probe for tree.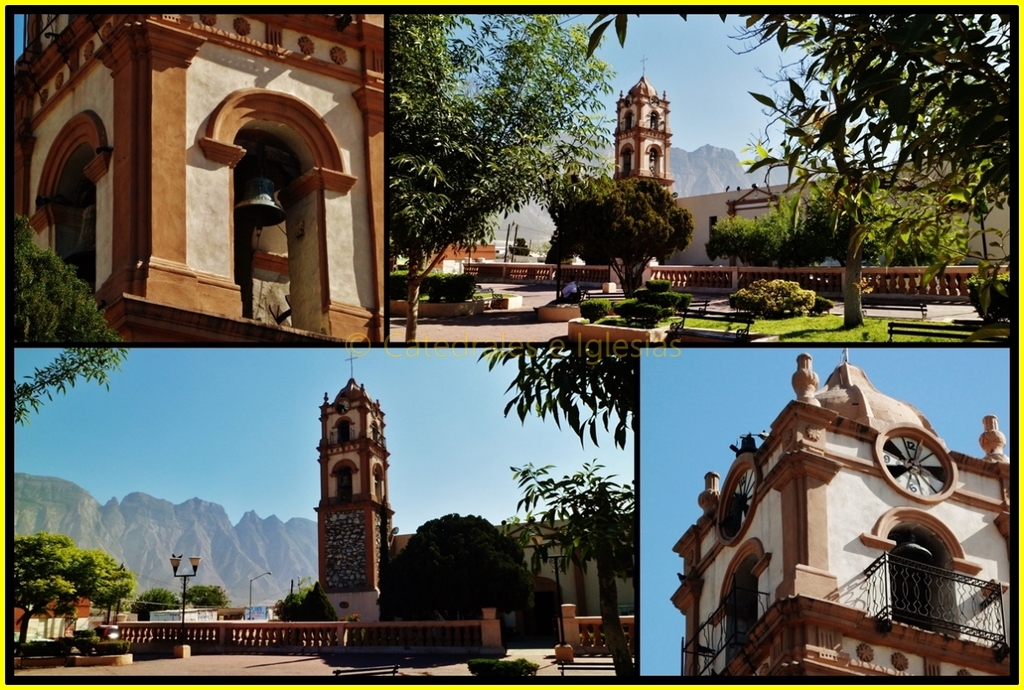
Probe result: pyautogui.locateOnScreen(546, 175, 693, 301).
